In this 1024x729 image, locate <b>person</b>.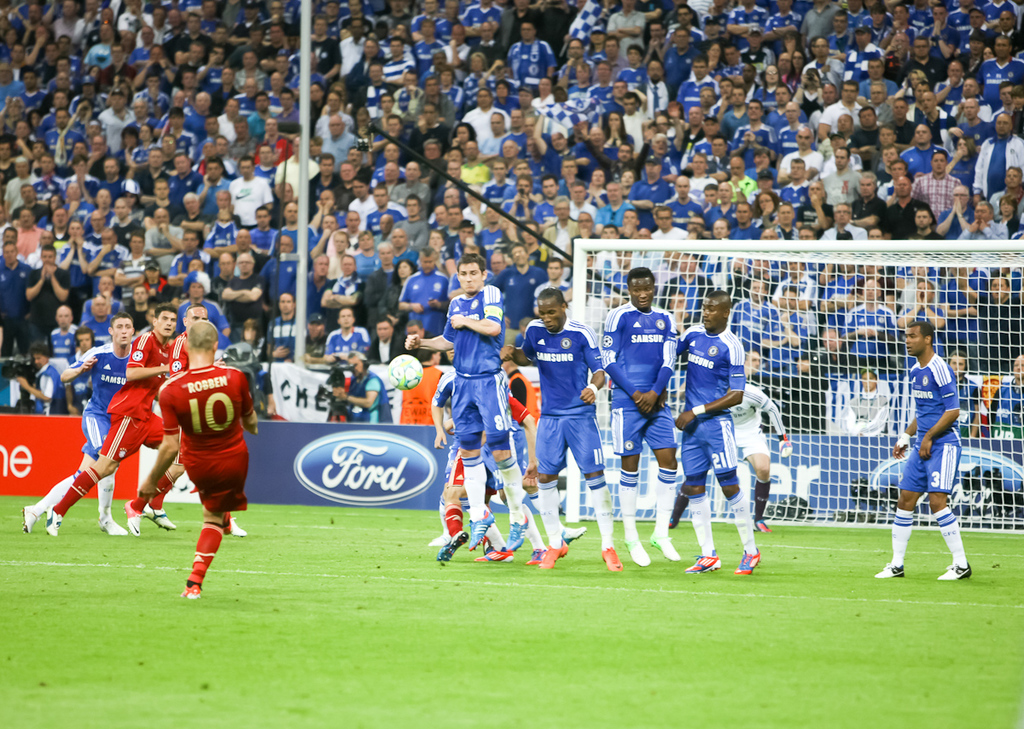
Bounding box: rect(132, 125, 154, 149).
